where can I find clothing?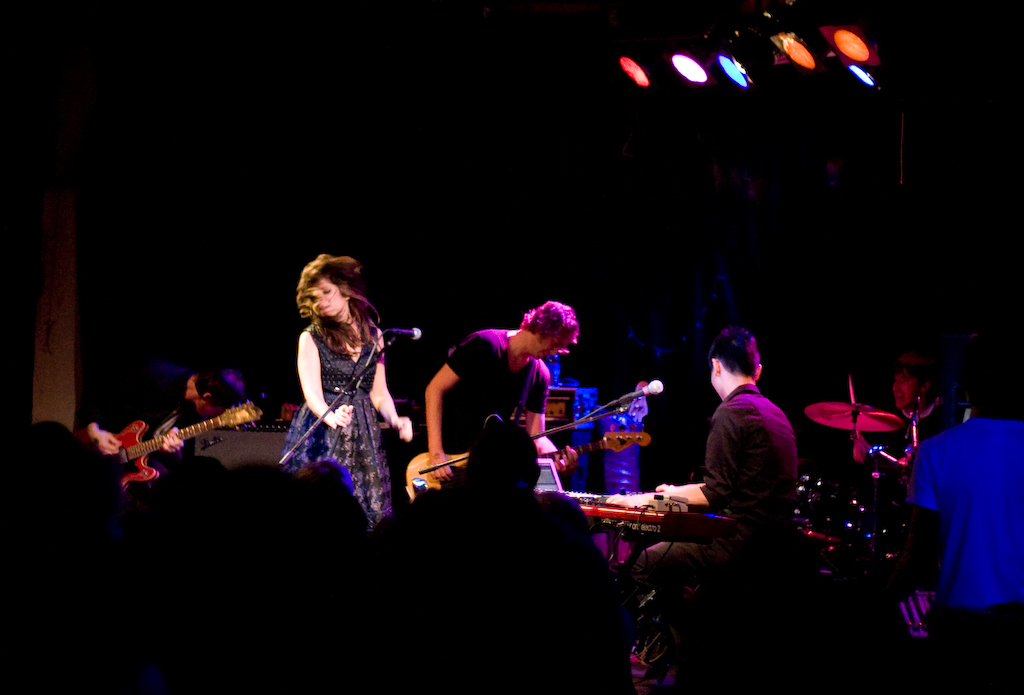
You can find it at bbox=(440, 328, 551, 459).
